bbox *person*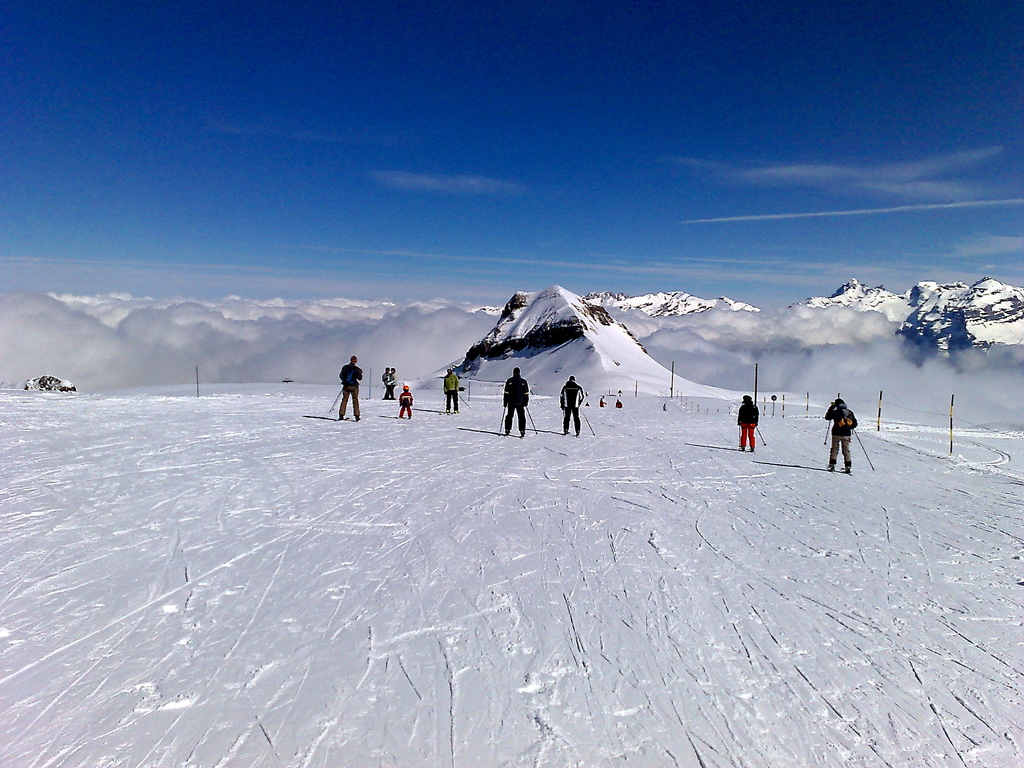
<box>501,365,529,435</box>
